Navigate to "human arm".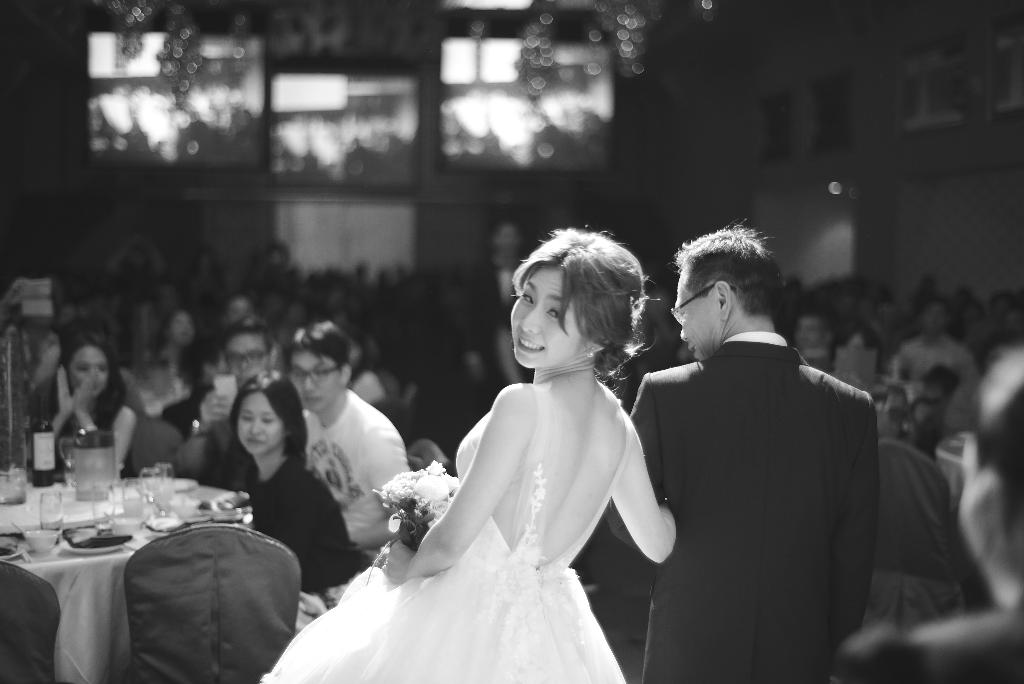
Navigation target: <region>285, 459, 360, 581</region>.
